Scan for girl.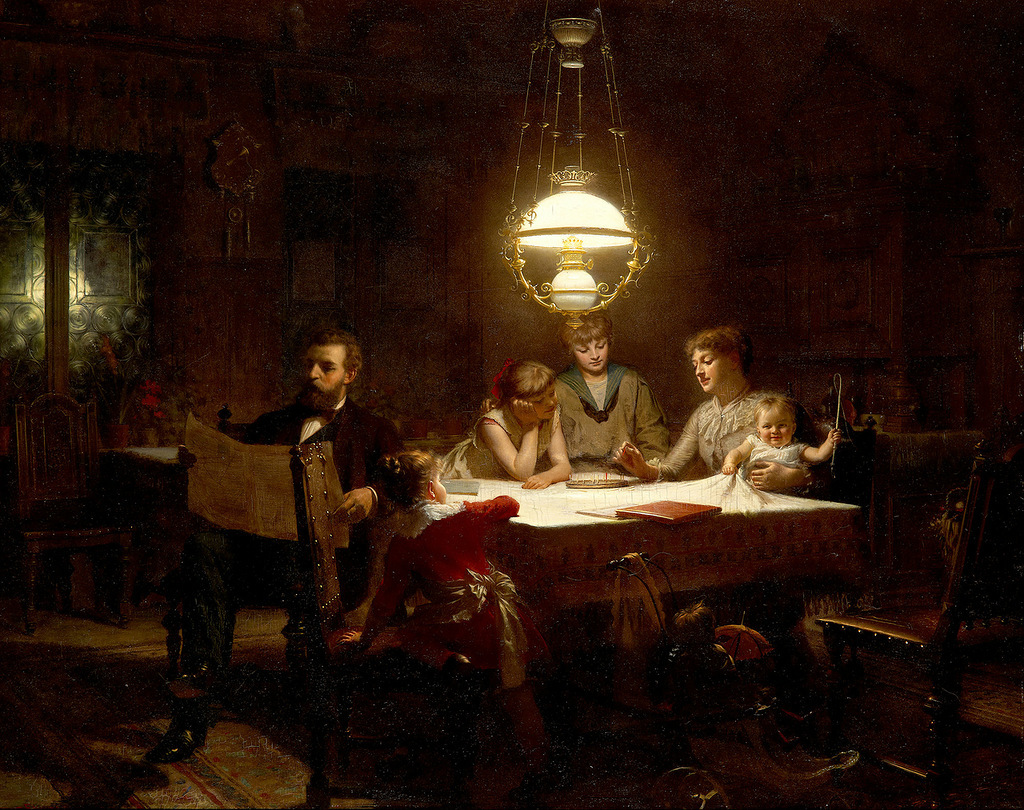
Scan result: 443,357,576,494.
